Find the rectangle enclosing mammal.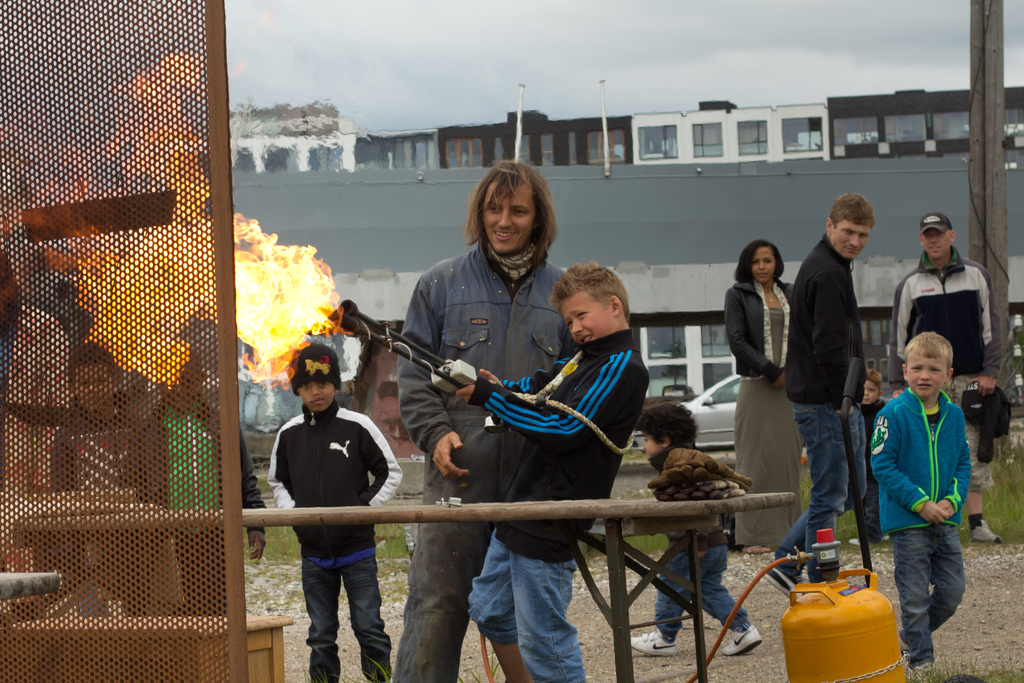
box(119, 356, 262, 616).
